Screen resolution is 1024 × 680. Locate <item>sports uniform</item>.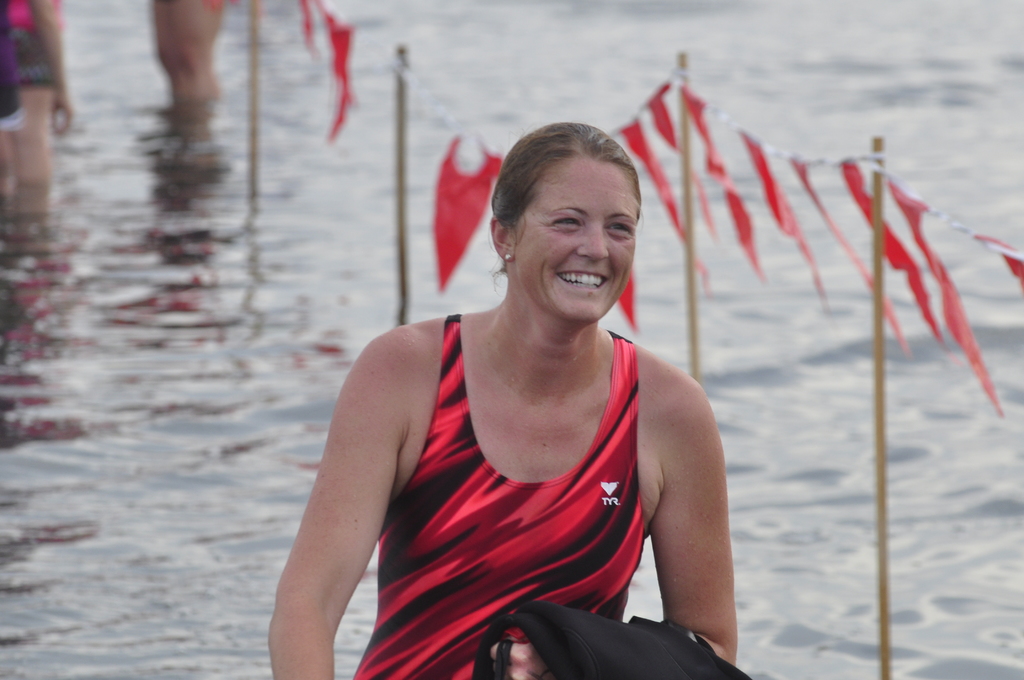
<box>350,311,645,679</box>.
